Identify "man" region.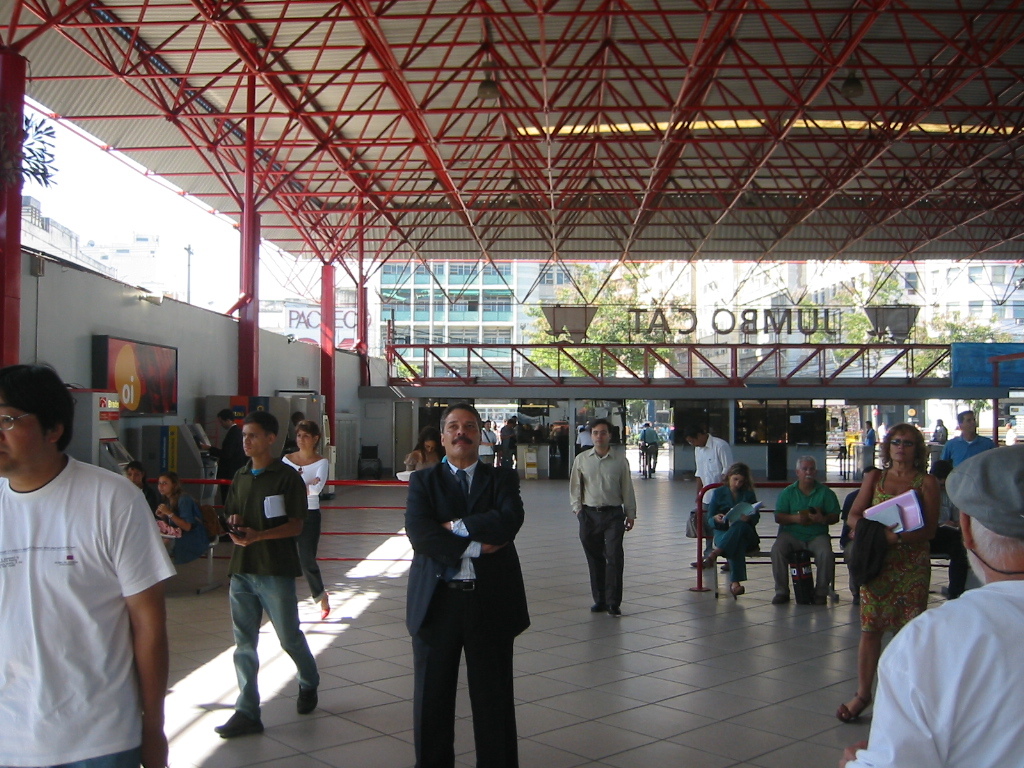
Region: 569:417:635:620.
